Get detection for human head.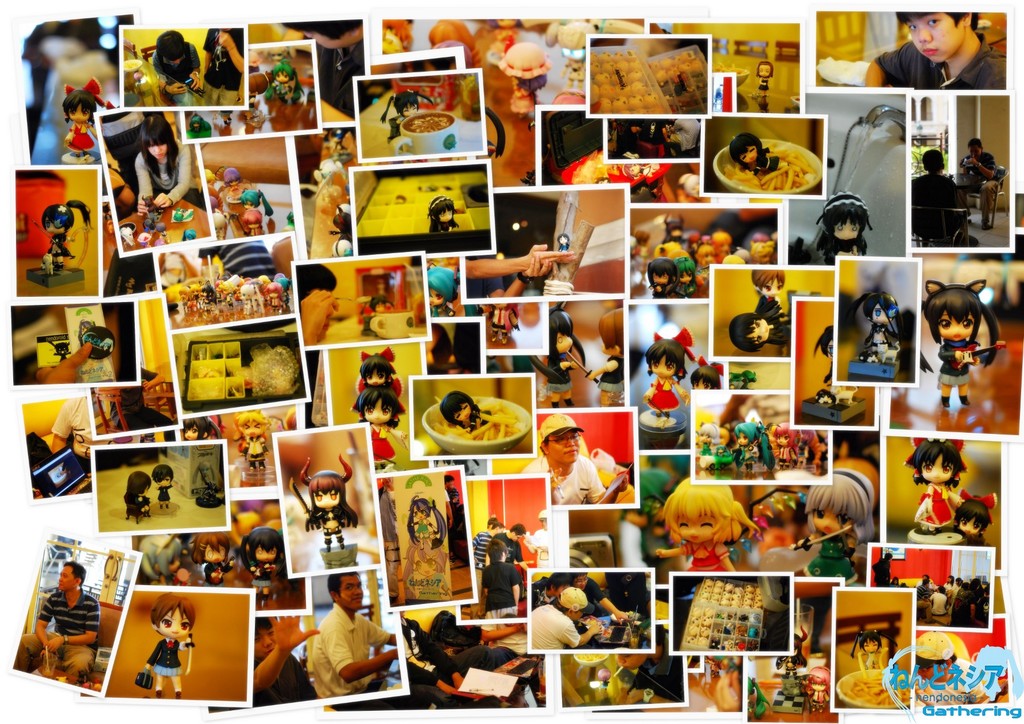
Detection: box(274, 61, 295, 81).
